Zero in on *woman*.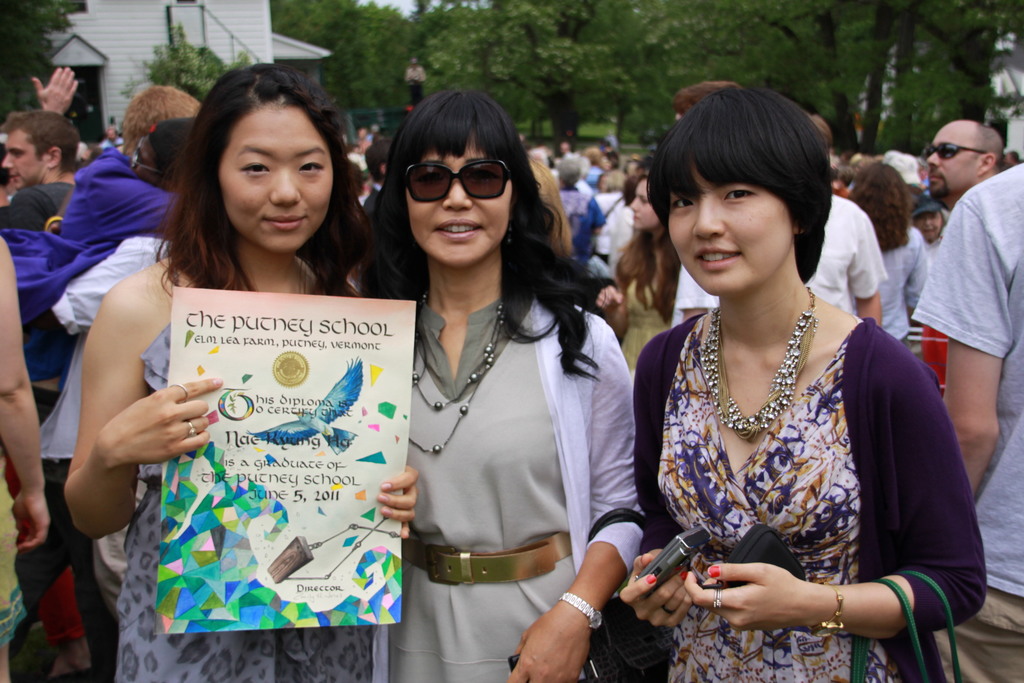
Zeroed in: [x1=845, y1=162, x2=927, y2=342].
